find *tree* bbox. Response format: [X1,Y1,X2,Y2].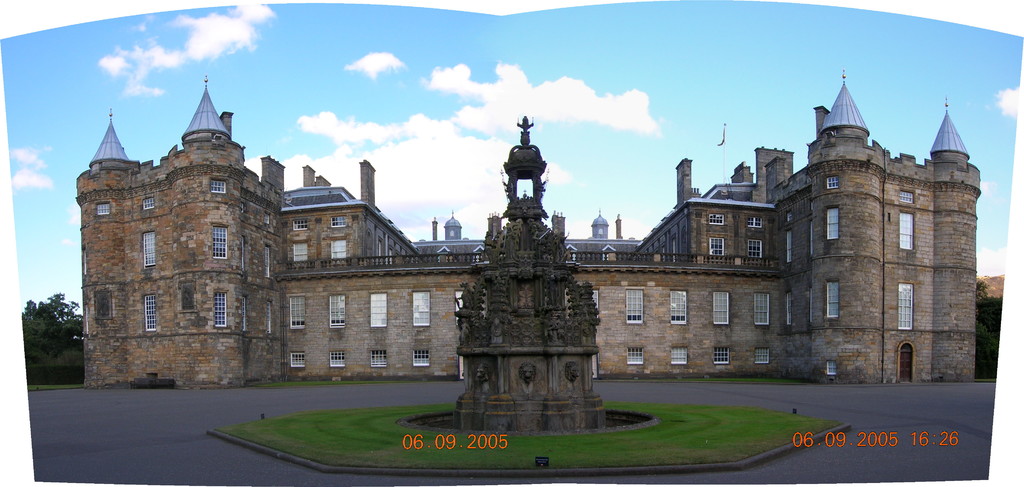
[965,285,1004,379].
